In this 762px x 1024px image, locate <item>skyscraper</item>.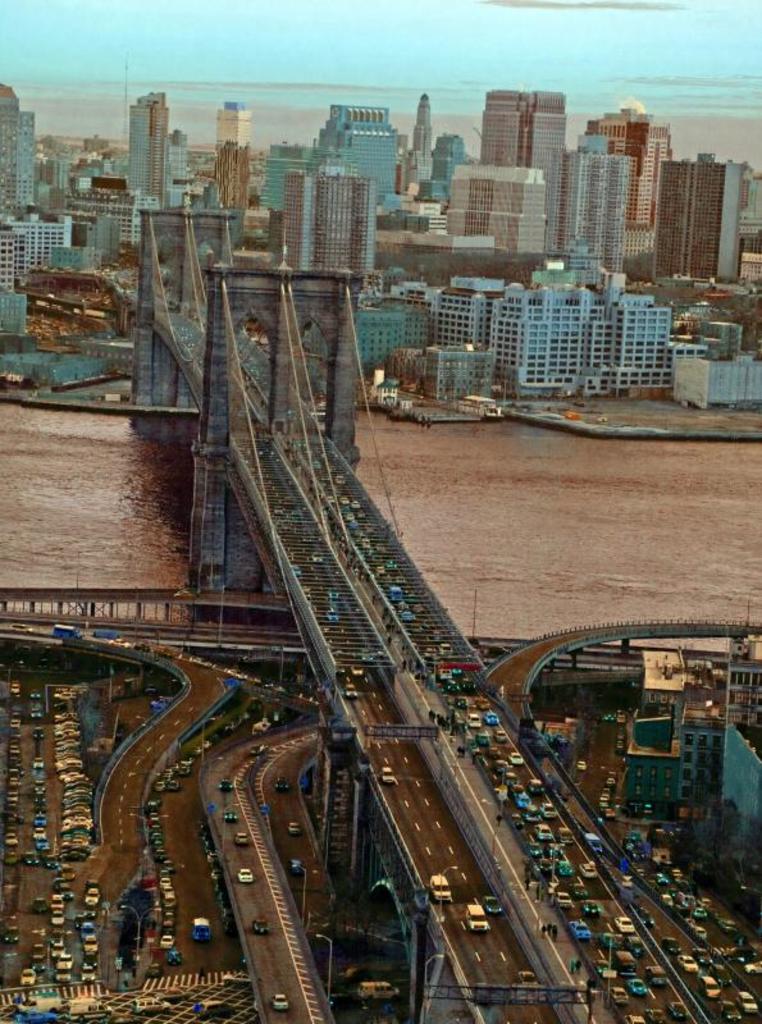
Bounding box: bbox=(738, 163, 761, 265).
